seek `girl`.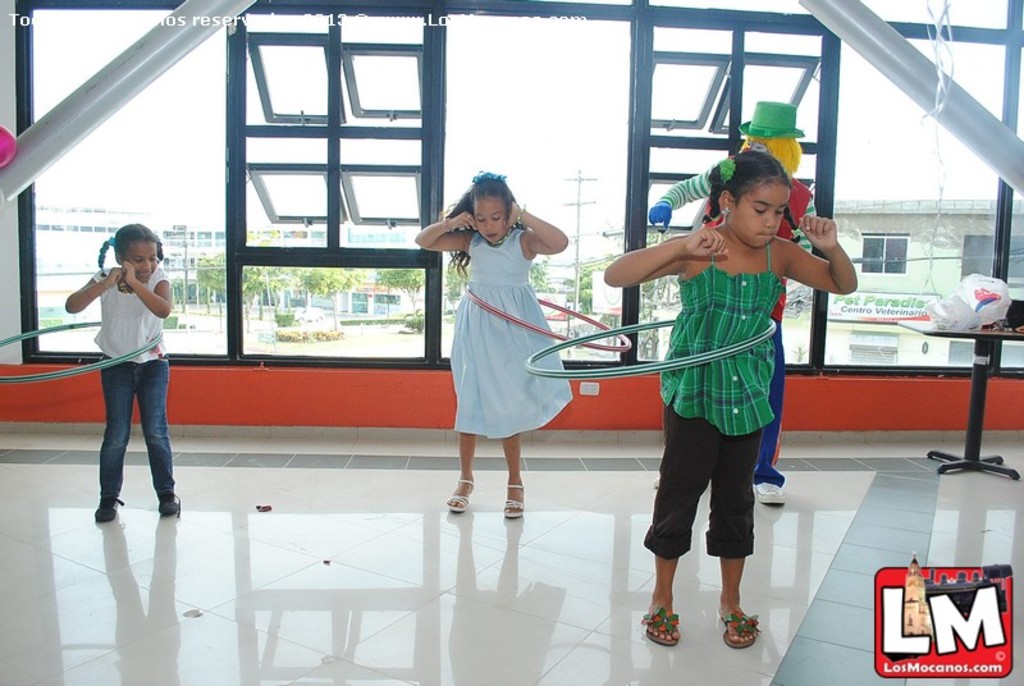
box(412, 170, 568, 518).
